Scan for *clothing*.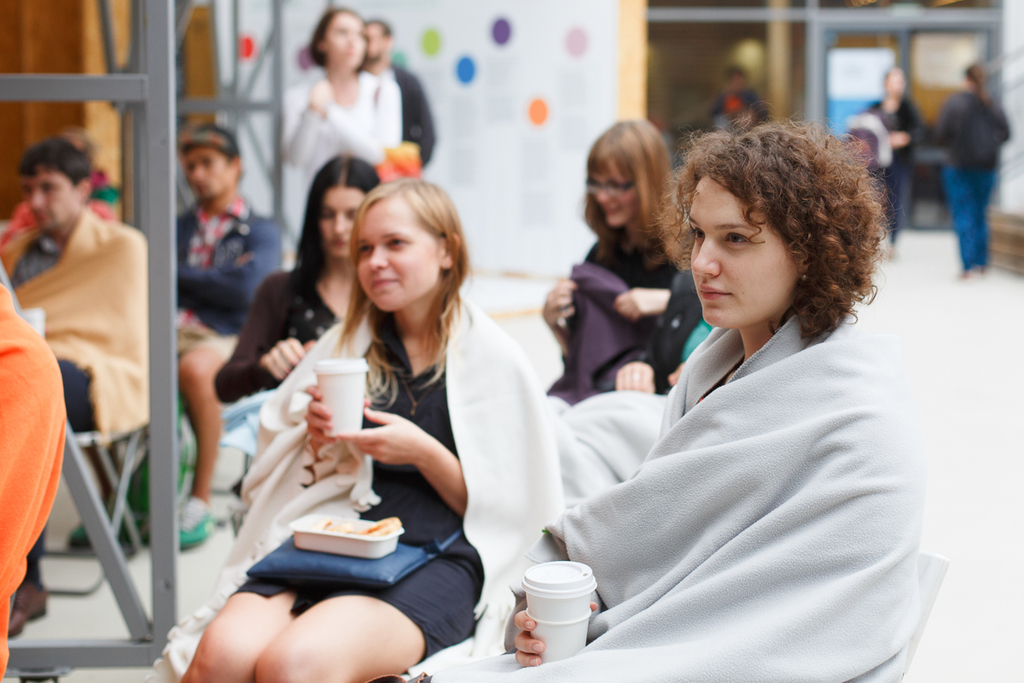
Scan result: 856, 99, 922, 242.
